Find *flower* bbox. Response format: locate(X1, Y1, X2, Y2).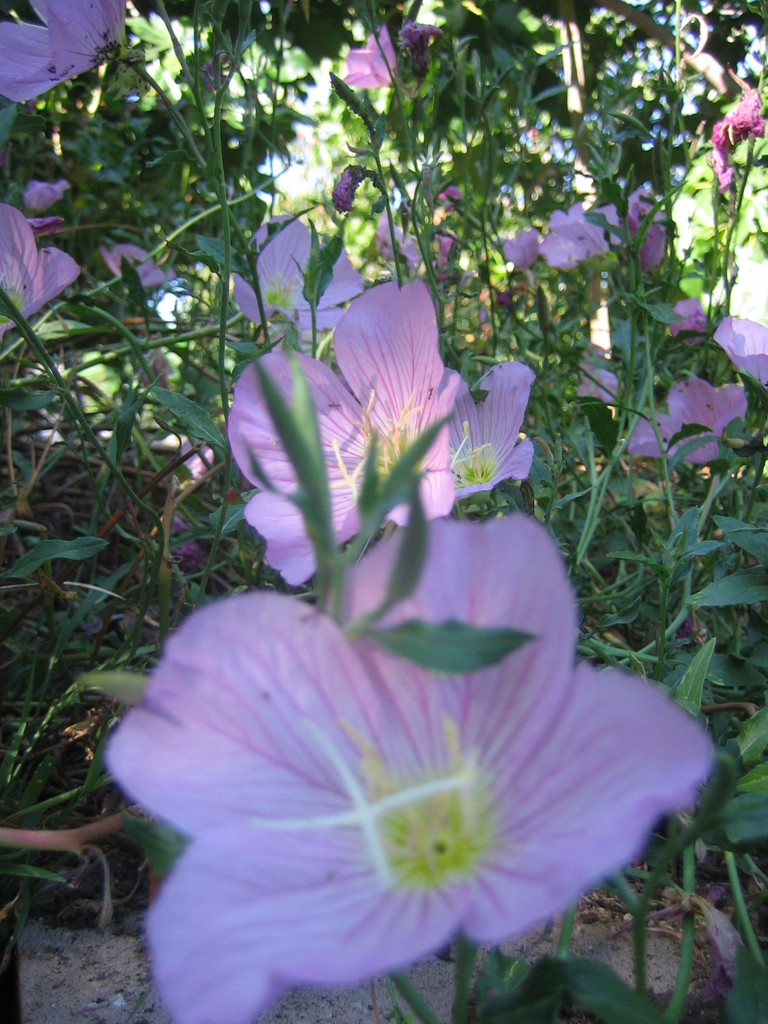
locate(0, 0, 131, 118).
